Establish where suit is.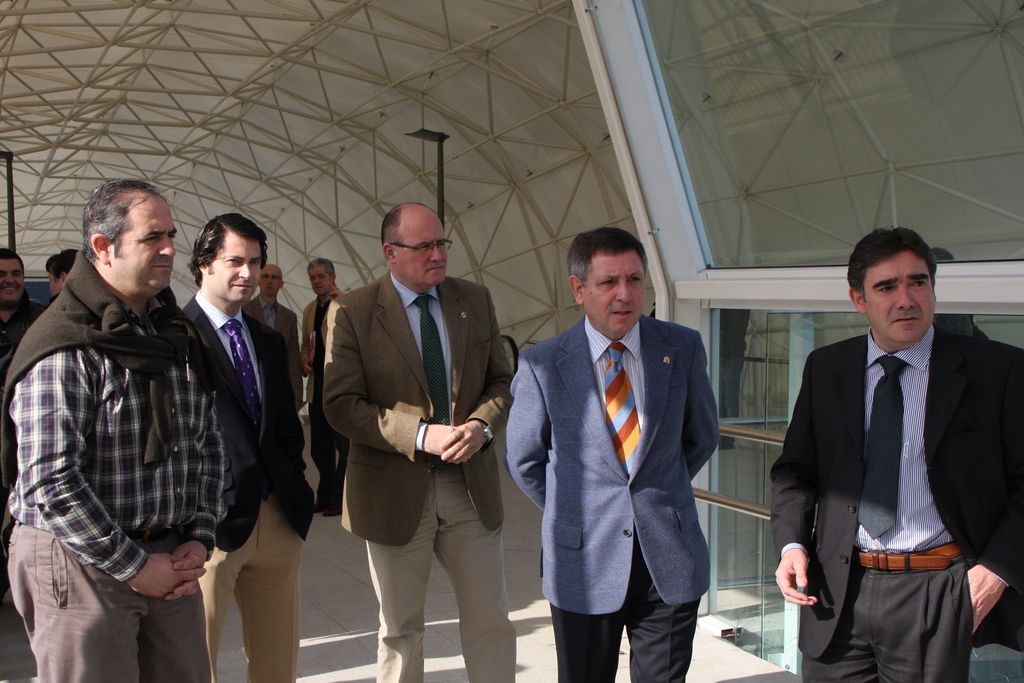
Established at {"left": 178, "top": 295, "right": 313, "bottom": 544}.
